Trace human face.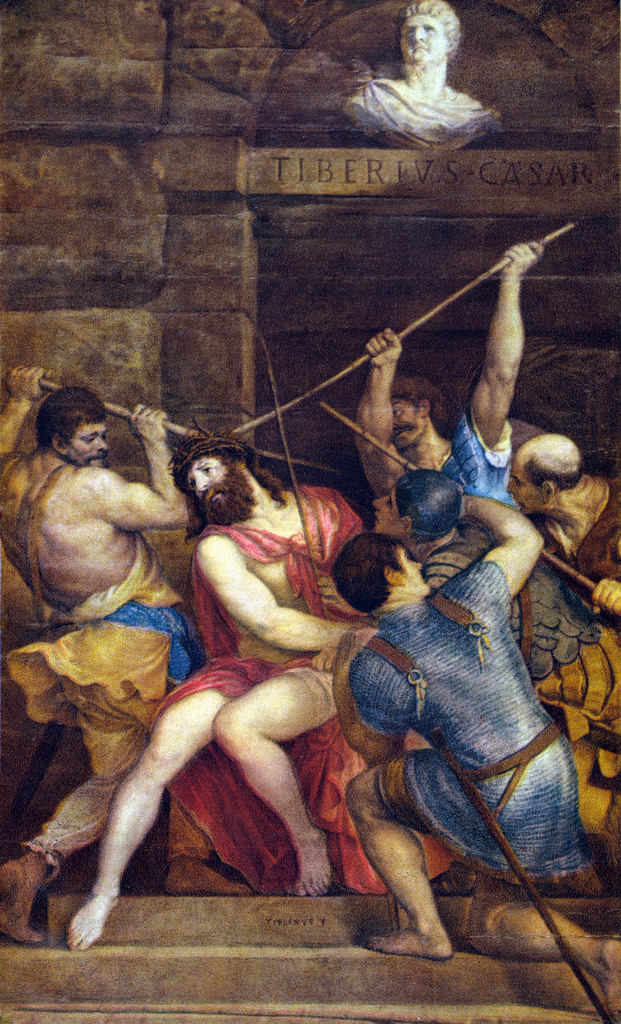
Traced to detection(166, 438, 252, 518).
